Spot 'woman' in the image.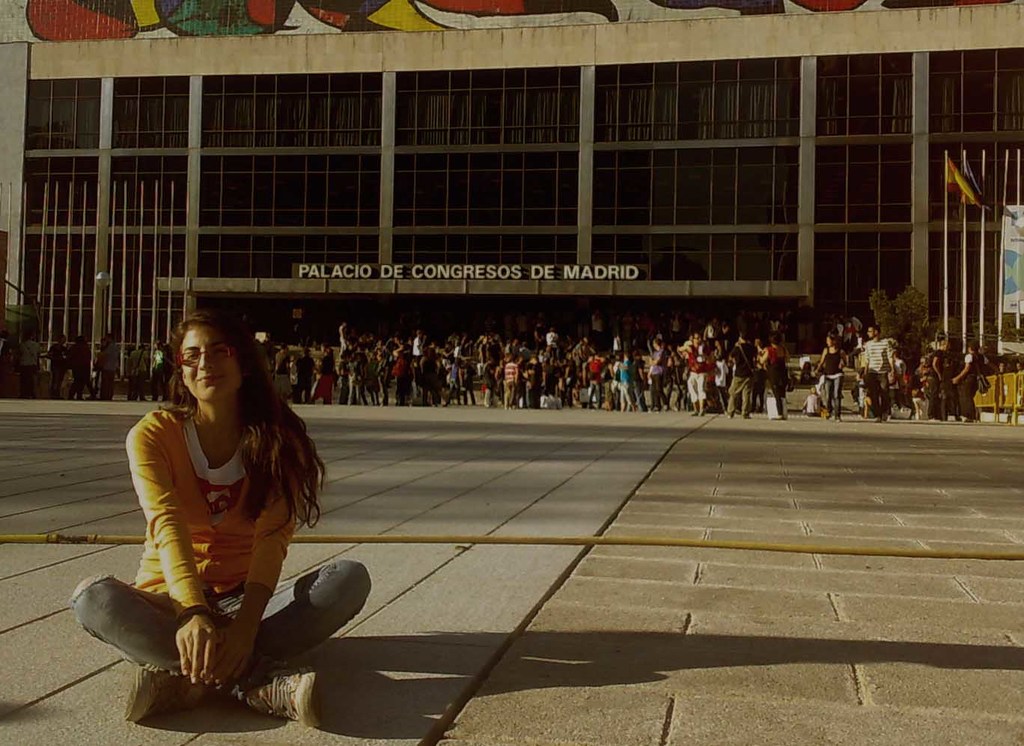
'woman' found at 88,294,337,734.
